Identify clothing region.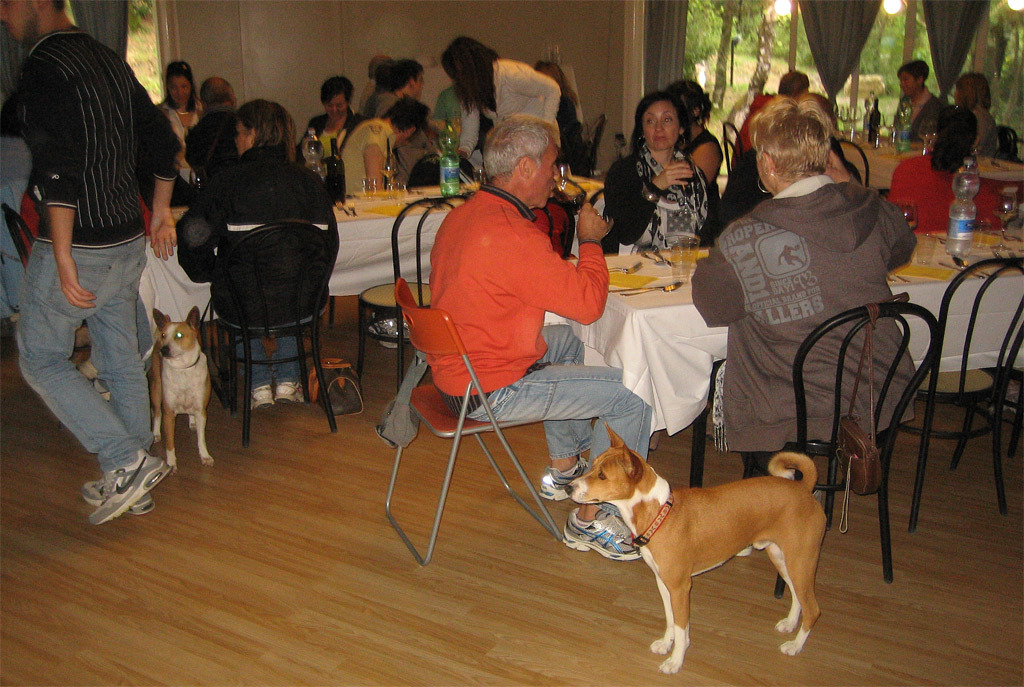
Region: (367, 93, 446, 185).
